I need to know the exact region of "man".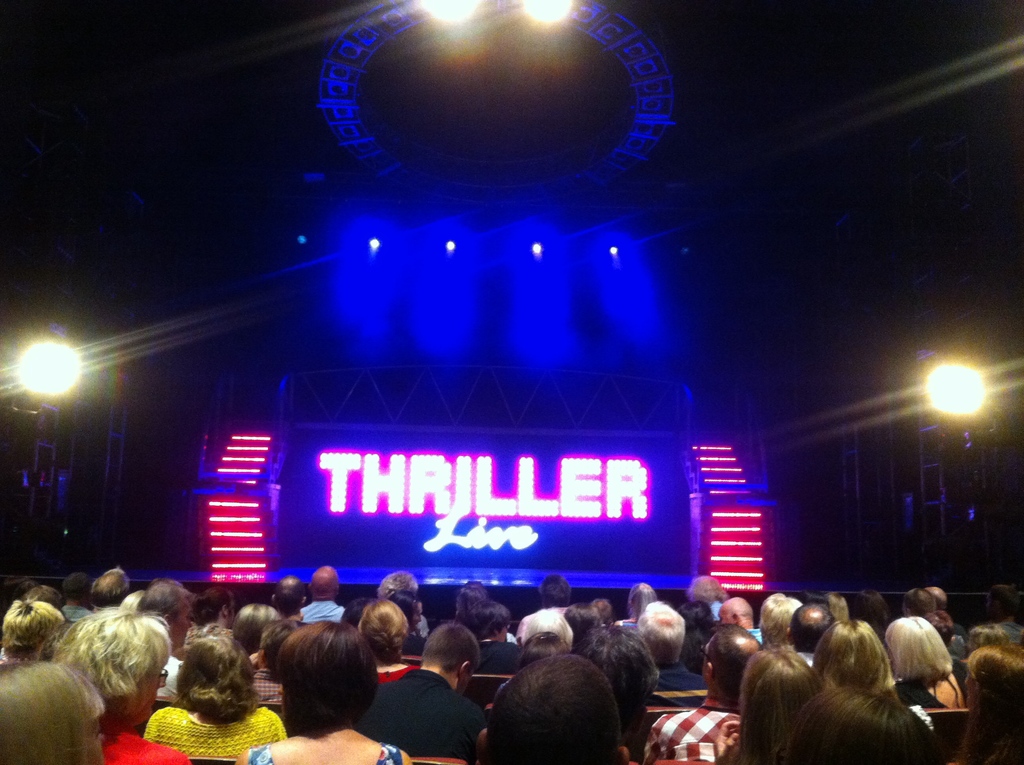
Region: [left=922, top=585, right=972, bottom=648].
